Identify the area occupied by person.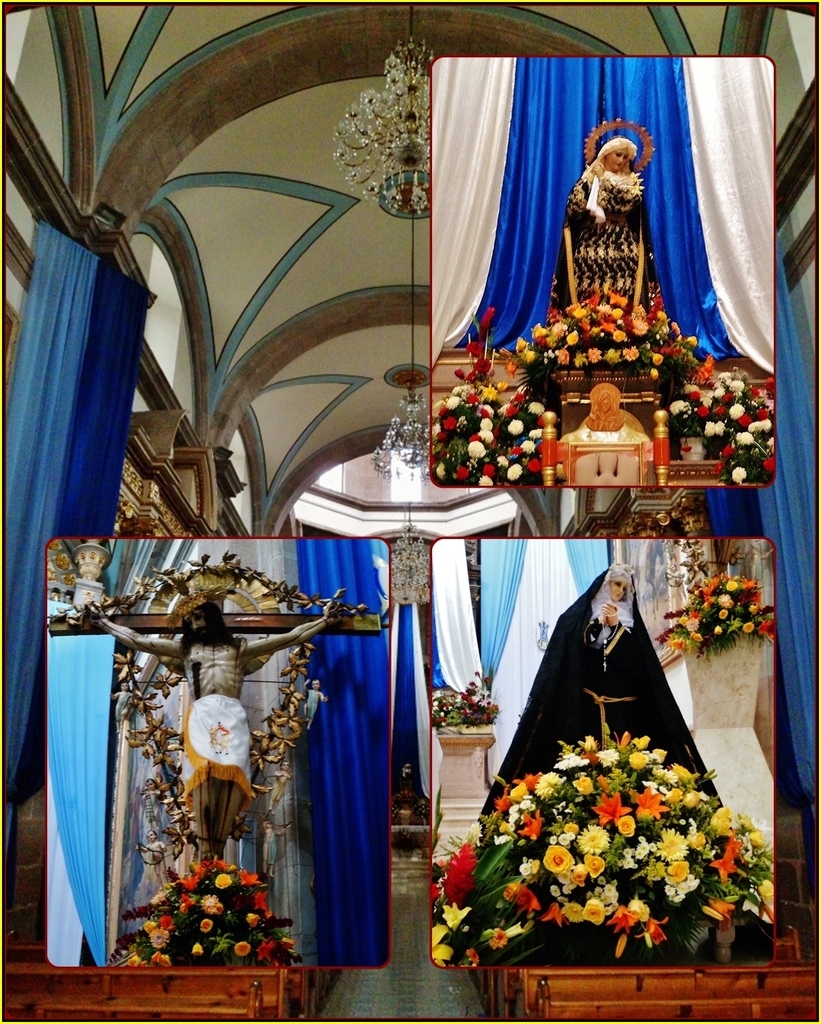
Area: x1=574, y1=92, x2=666, y2=321.
